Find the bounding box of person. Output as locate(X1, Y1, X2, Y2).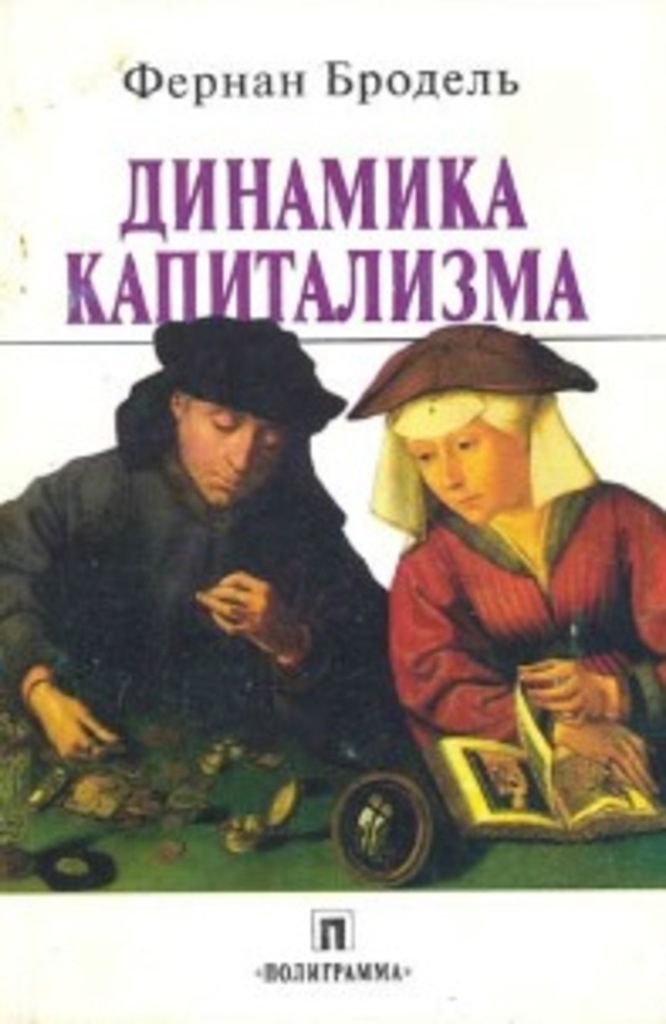
locate(44, 264, 406, 865).
